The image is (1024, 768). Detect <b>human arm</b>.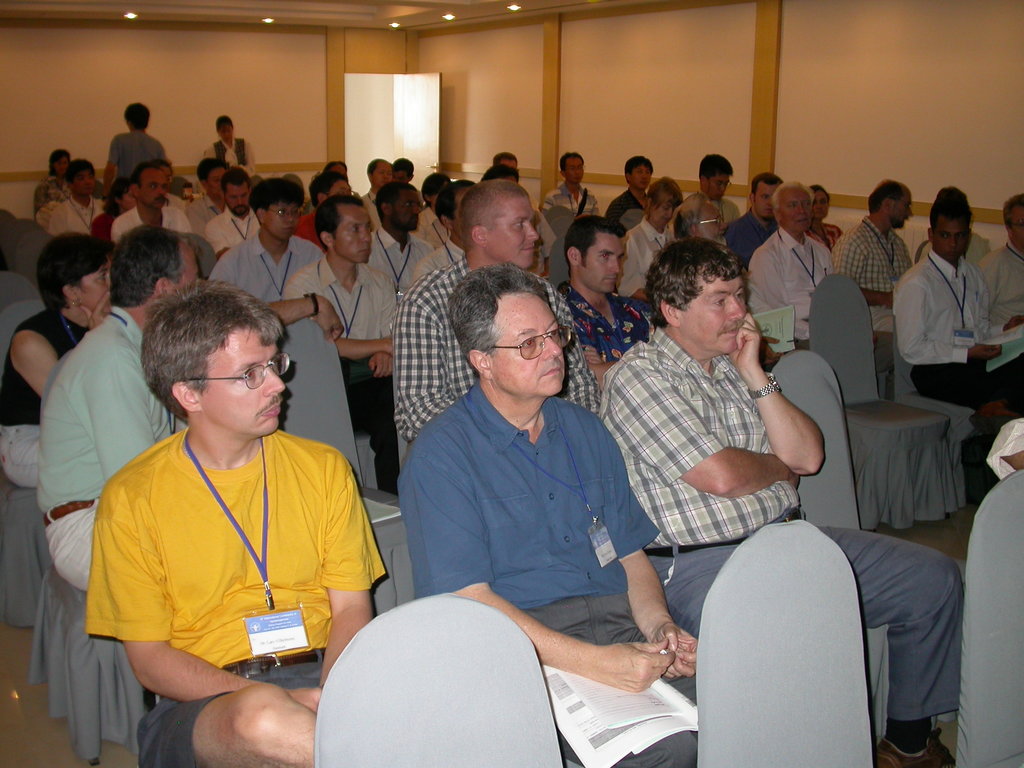
Detection: region(895, 276, 1005, 369).
